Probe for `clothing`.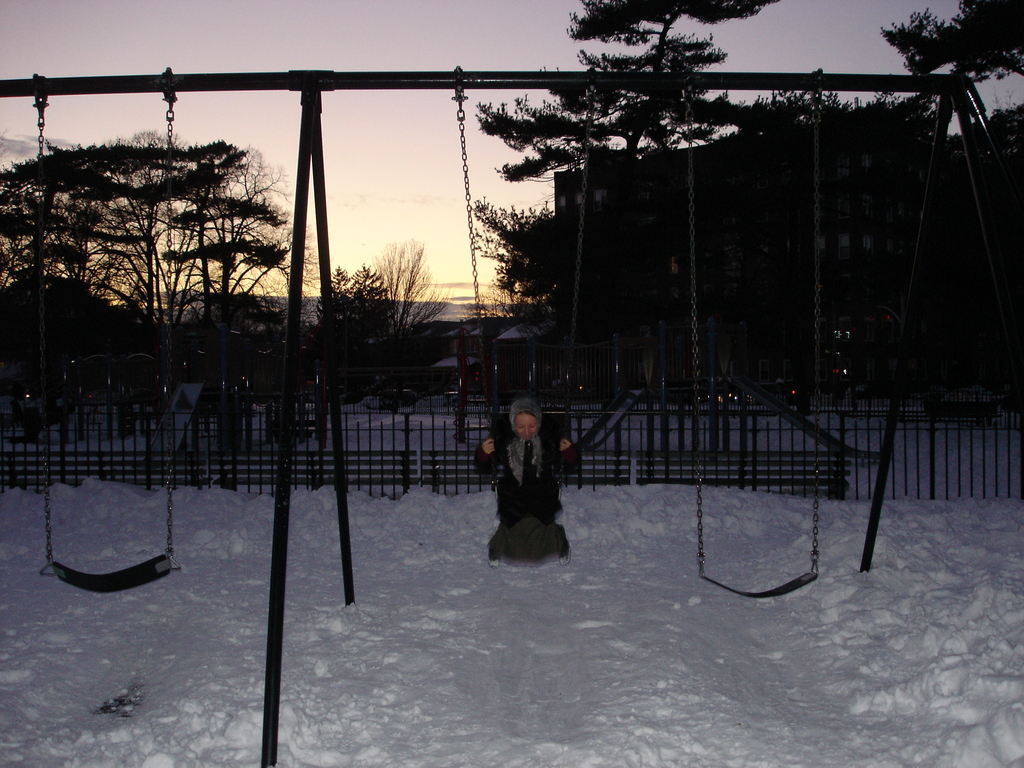
Probe result: <region>475, 429, 584, 568</region>.
